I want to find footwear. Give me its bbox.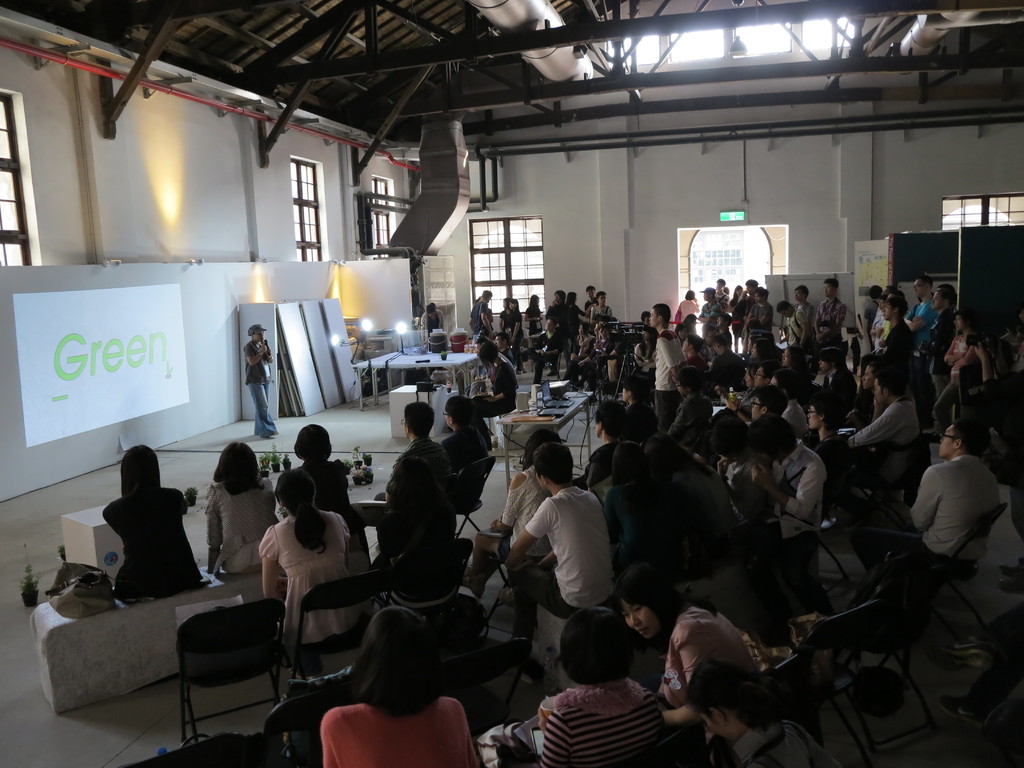
Rect(465, 568, 484, 596).
